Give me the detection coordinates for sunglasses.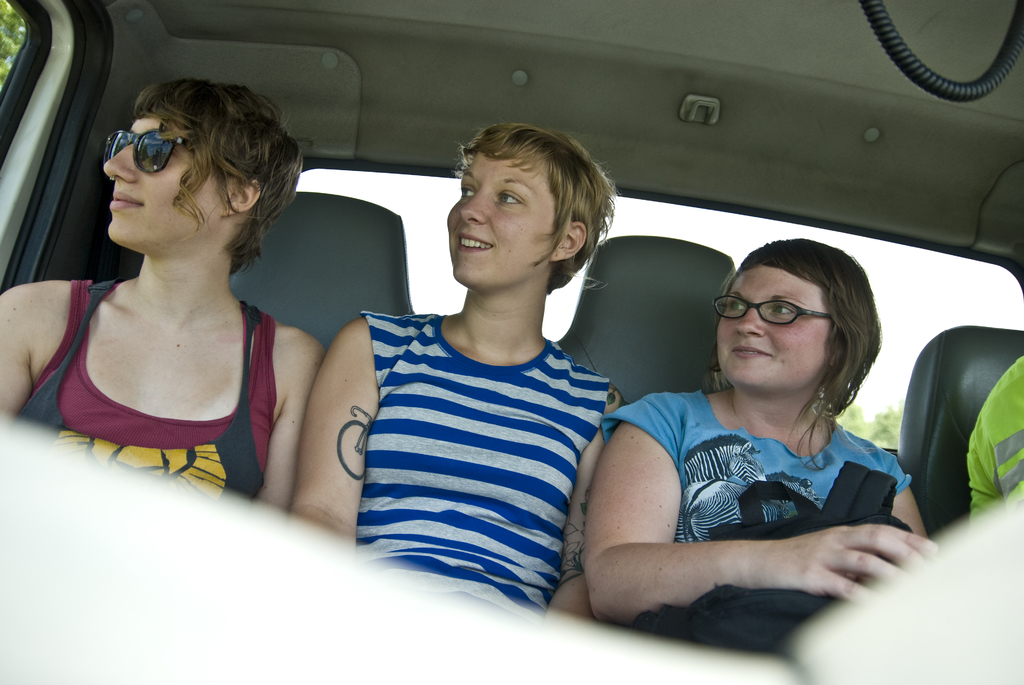
[96, 123, 205, 178].
